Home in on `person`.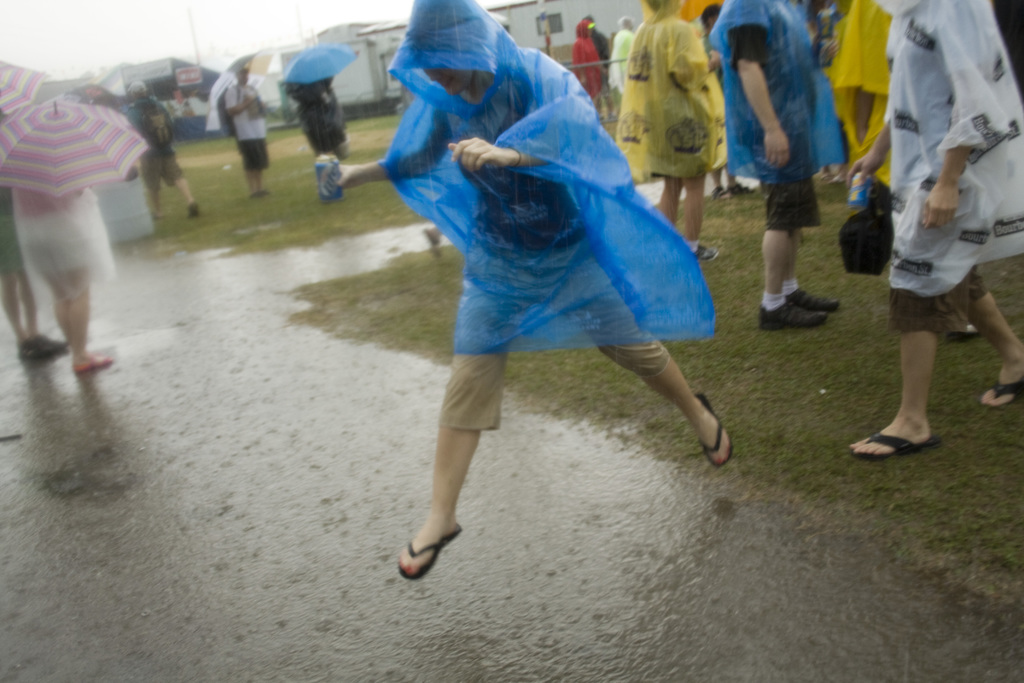
Homed in at crop(620, 0, 723, 267).
